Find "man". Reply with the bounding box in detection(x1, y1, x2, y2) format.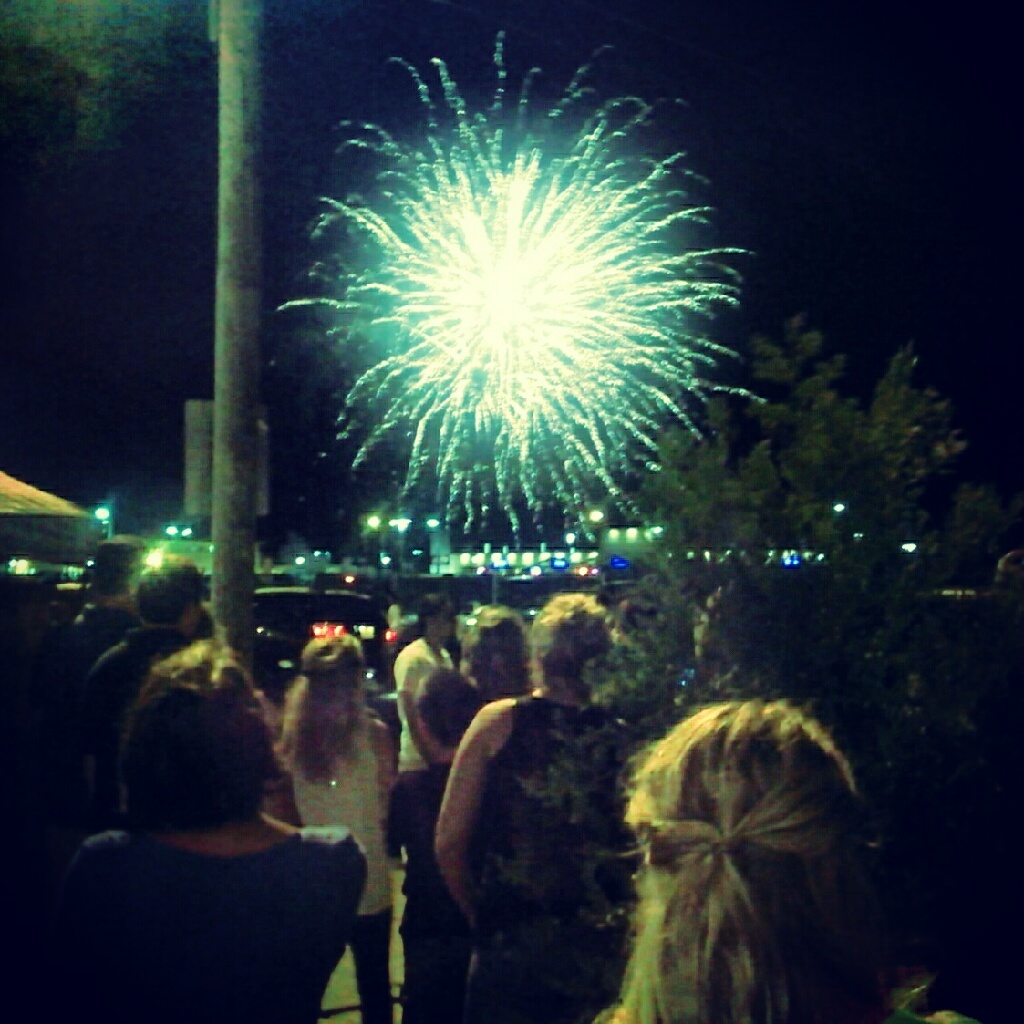
detection(465, 604, 534, 696).
